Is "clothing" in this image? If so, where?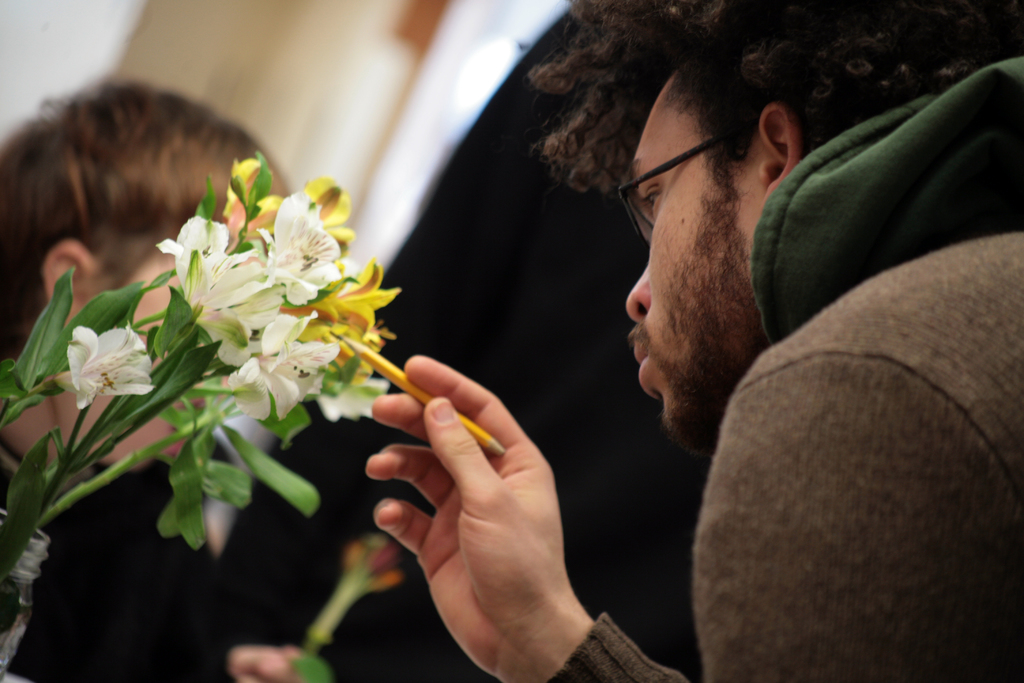
Yes, at 0:465:244:682.
